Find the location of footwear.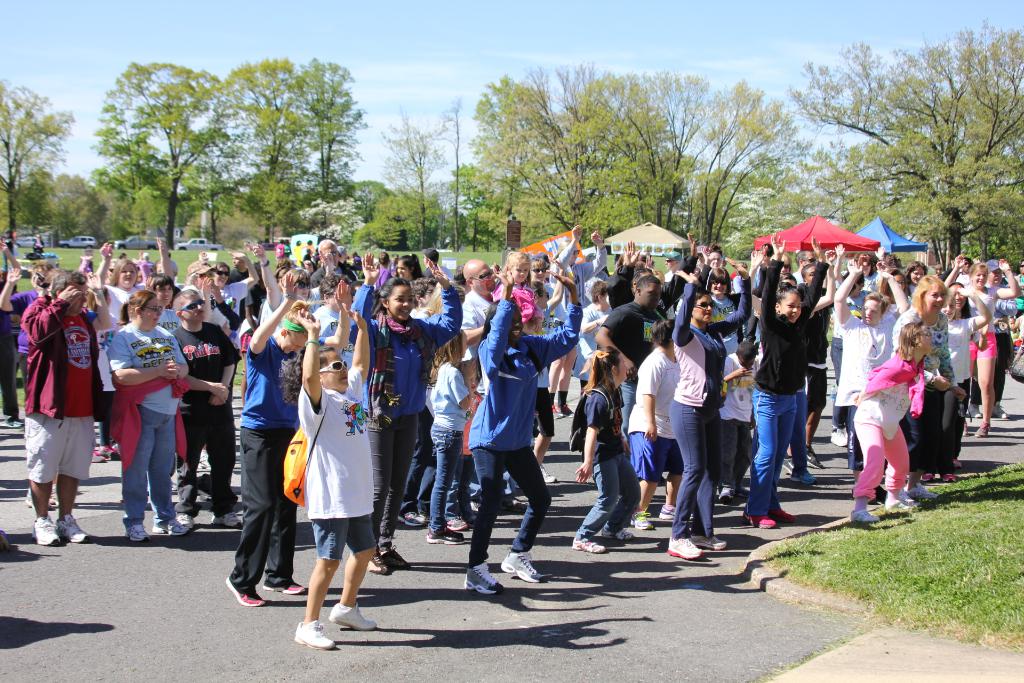
Location: region(956, 457, 966, 466).
